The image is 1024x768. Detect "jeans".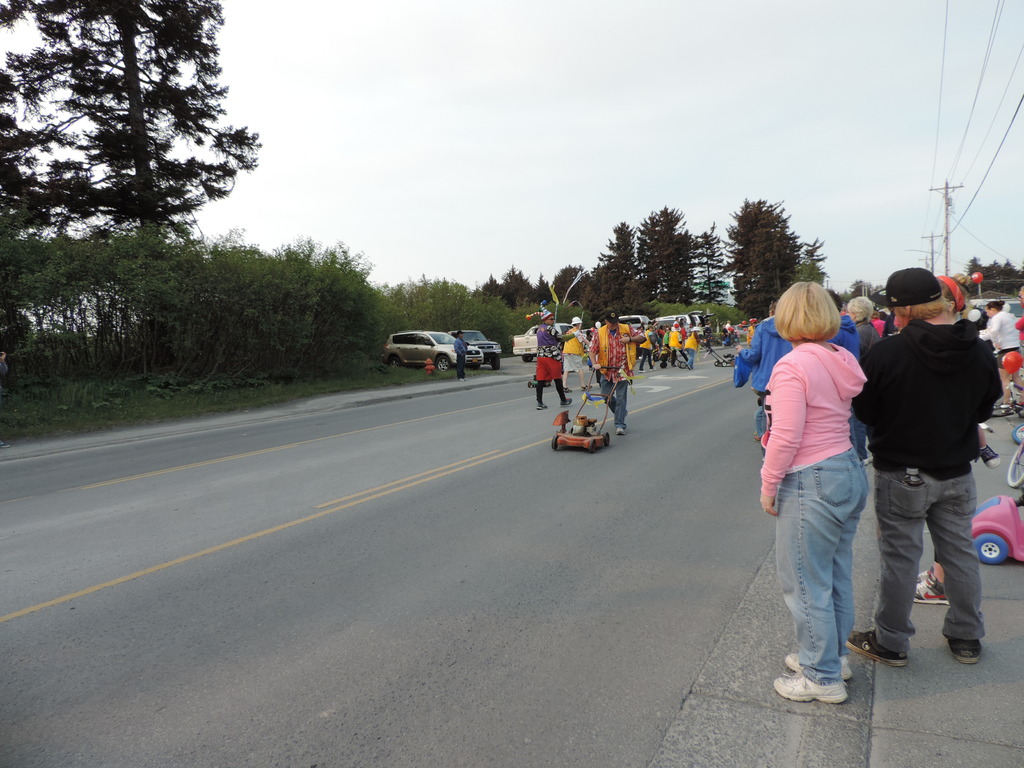
Detection: crop(682, 346, 698, 370).
